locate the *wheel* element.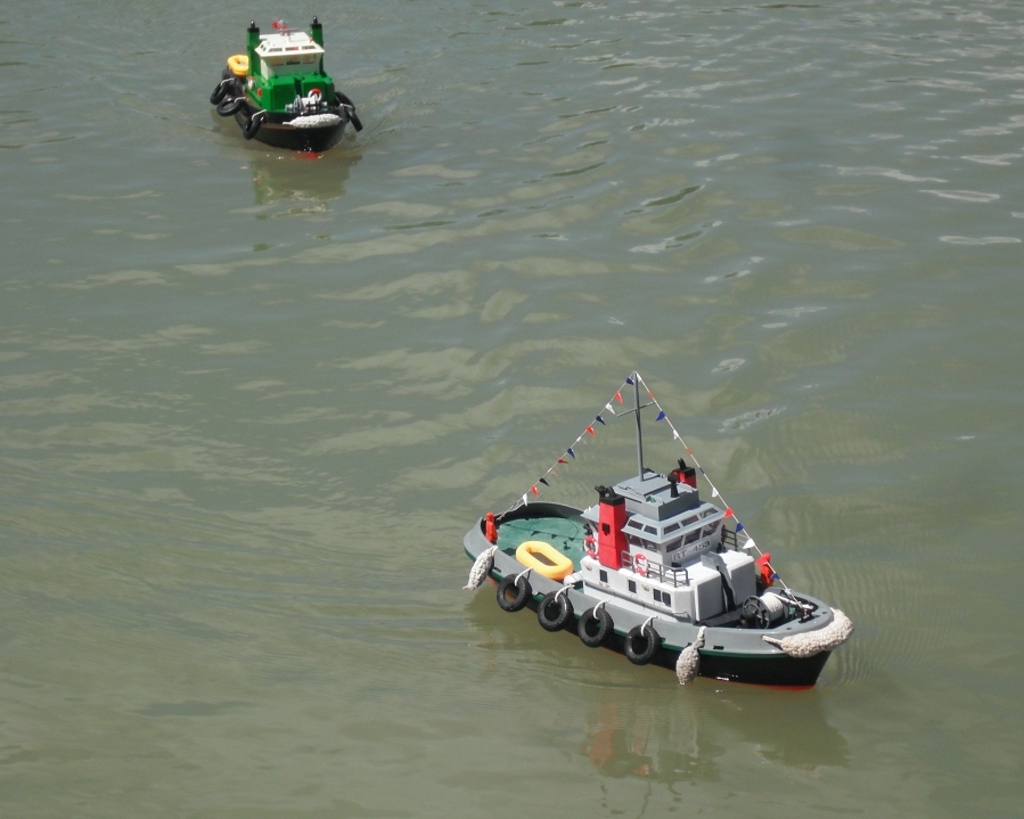
Element bbox: {"x1": 243, "y1": 113, "x2": 264, "y2": 138}.
